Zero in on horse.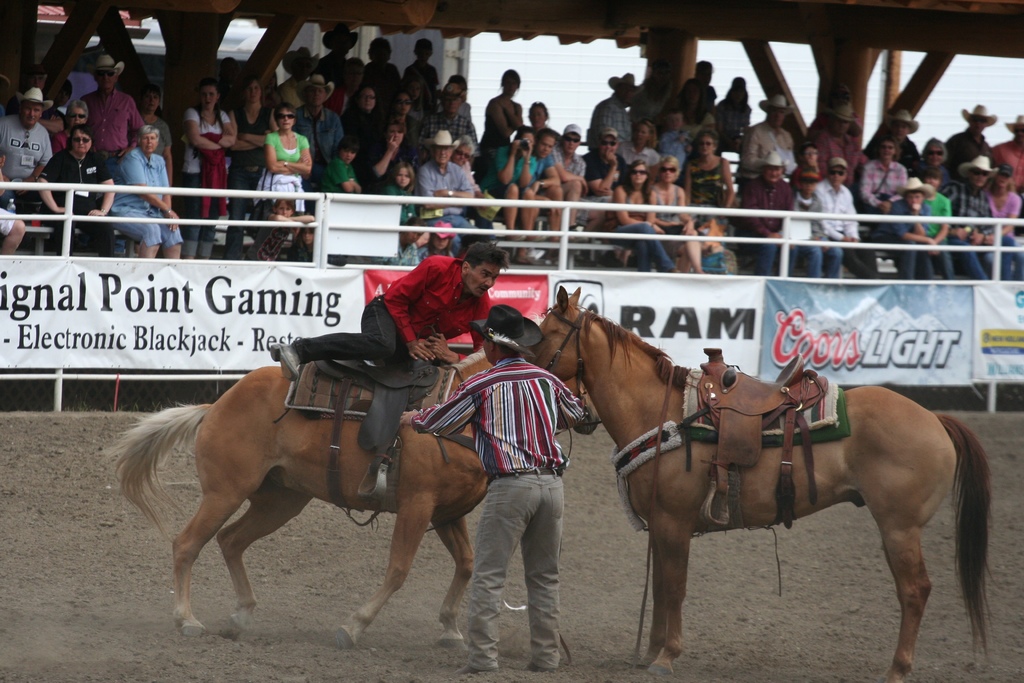
Zeroed in: <bbox>524, 283, 988, 682</bbox>.
